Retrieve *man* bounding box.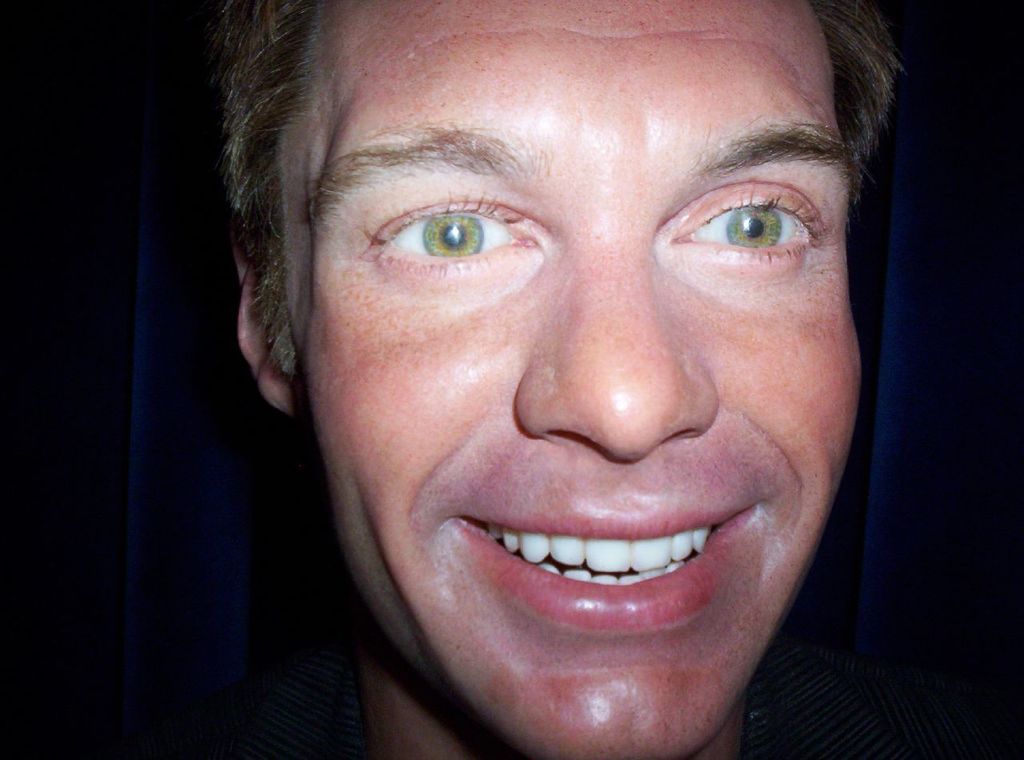
Bounding box: rect(126, 0, 999, 759).
